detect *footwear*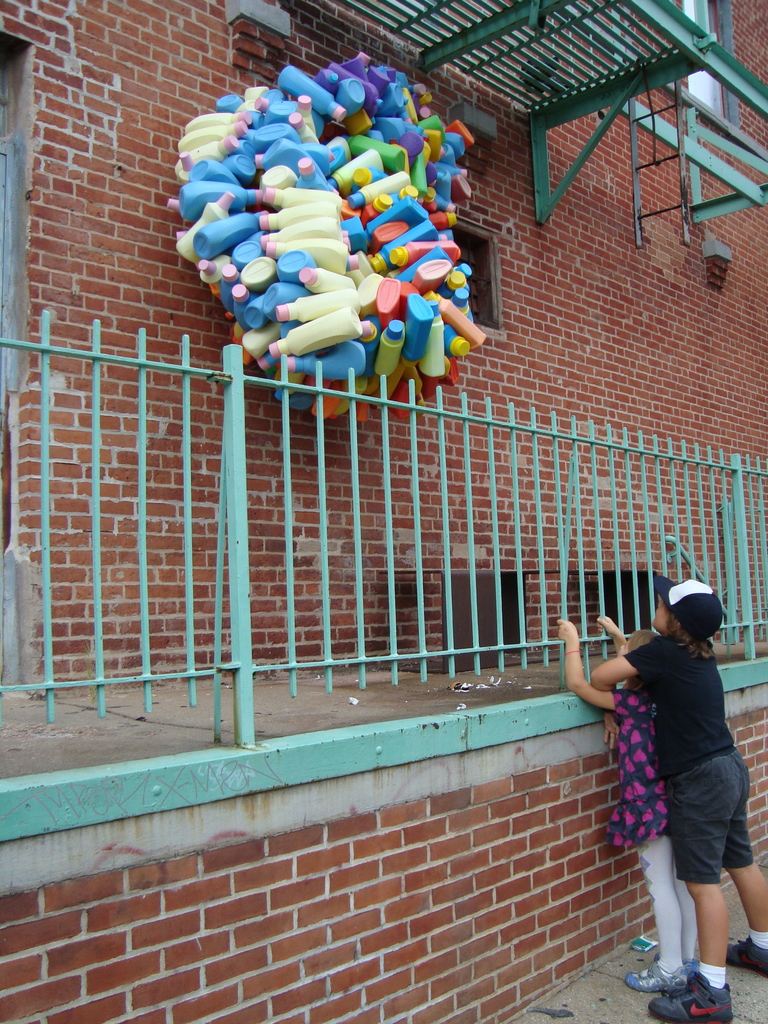
<region>643, 944, 742, 1004</region>
